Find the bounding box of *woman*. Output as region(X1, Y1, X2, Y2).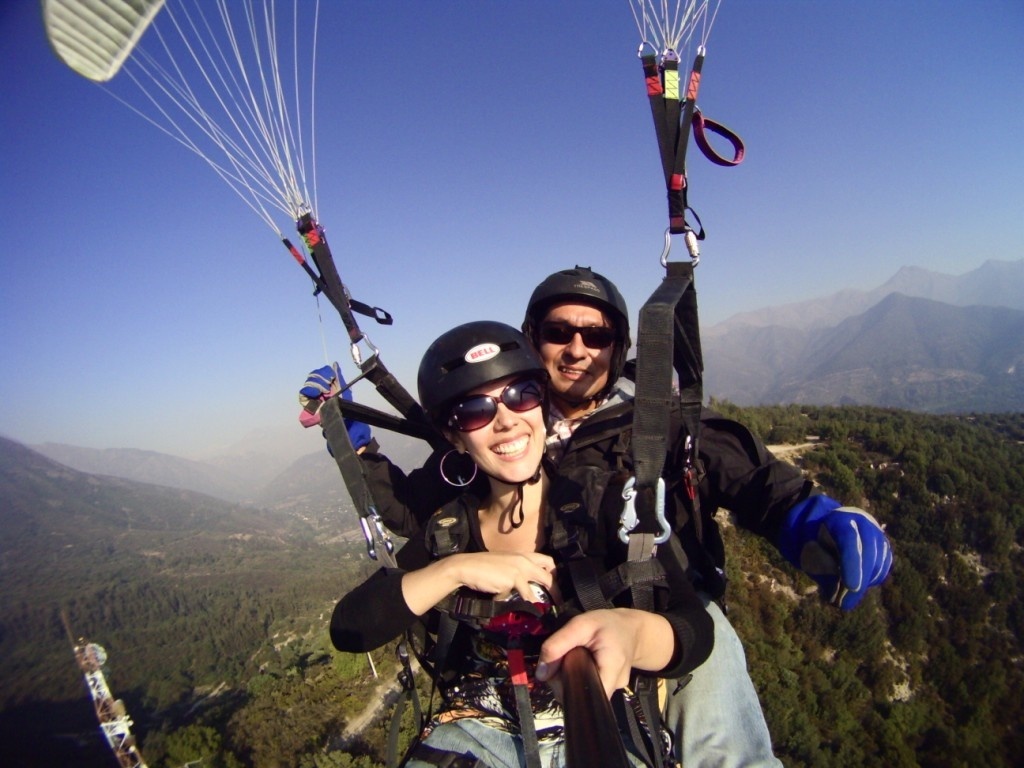
region(388, 346, 746, 697).
